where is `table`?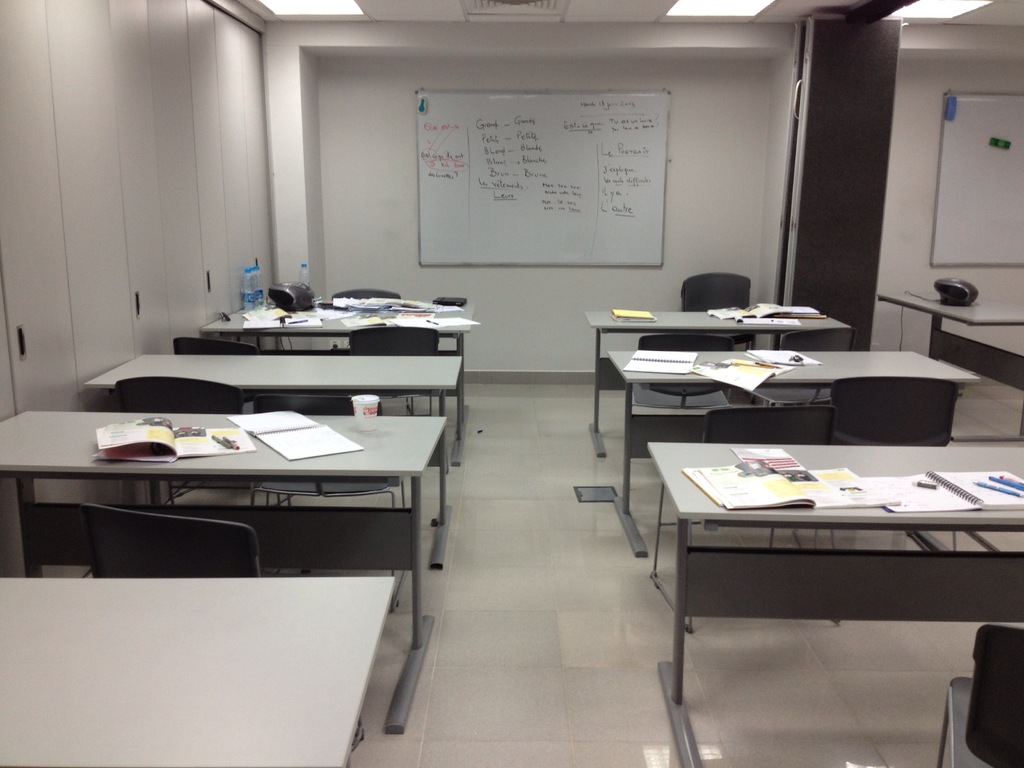
BBox(0, 572, 392, 767).
